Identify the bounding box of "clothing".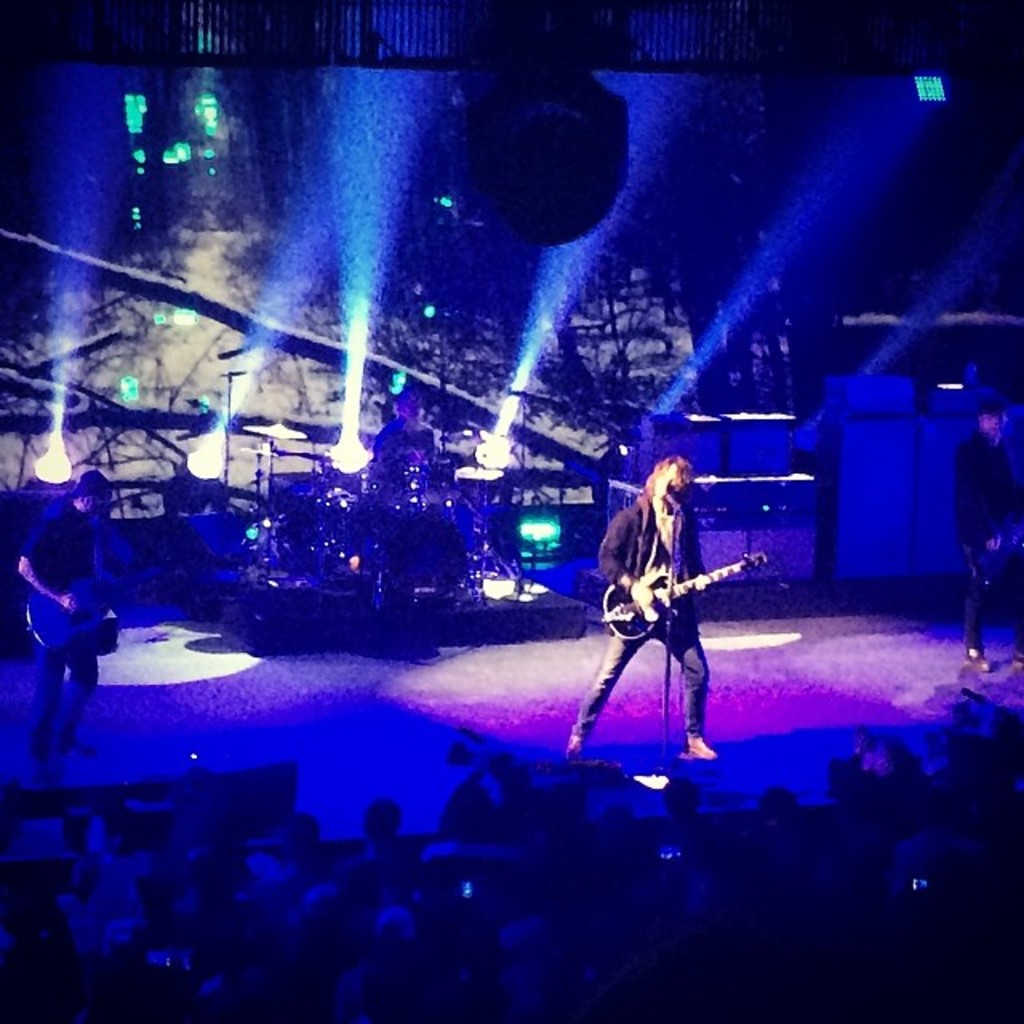
x1=570 y1=493 x2=710 y2=736.
